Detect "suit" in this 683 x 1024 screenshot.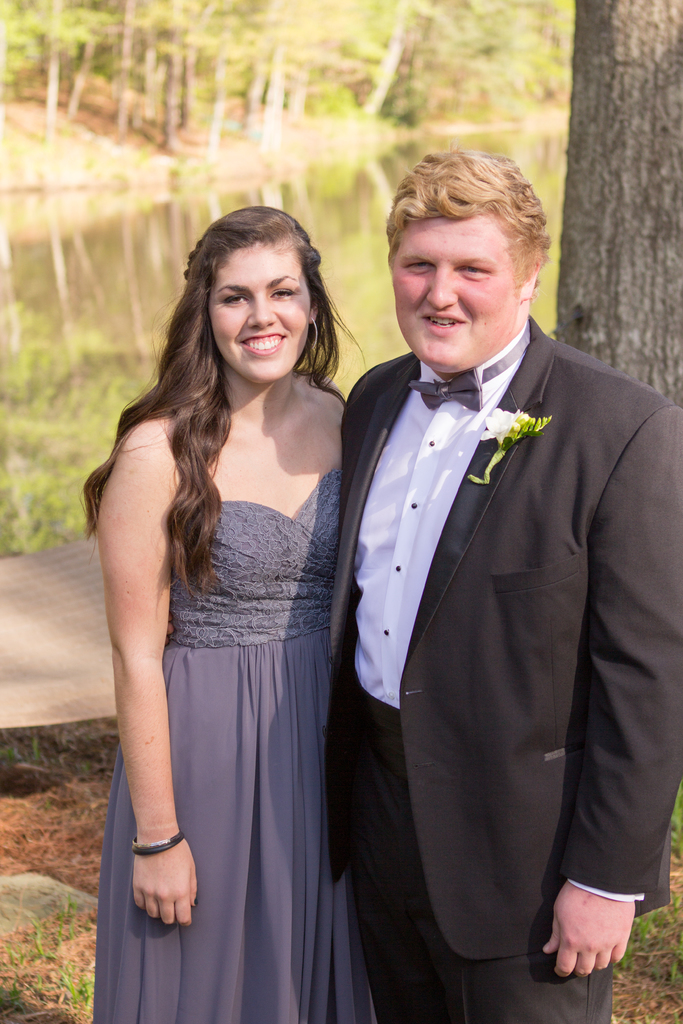
Detection: {"x1": 338, "y1": 175, "x2": 650, "y2": 1023}.
